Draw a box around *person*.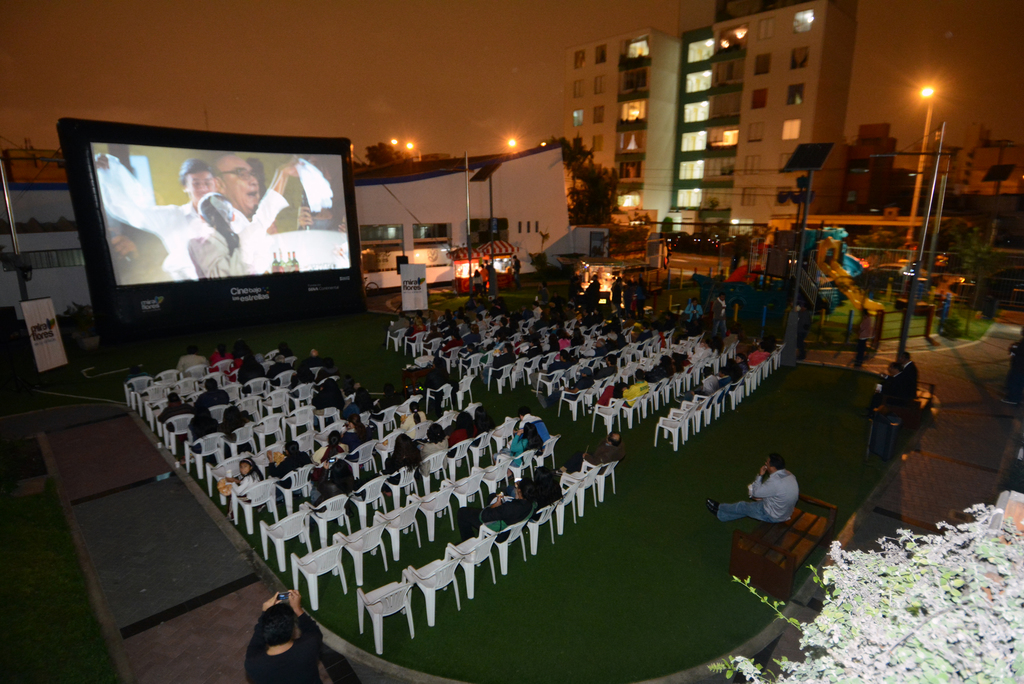
detection(512, 405, 556, 446).
